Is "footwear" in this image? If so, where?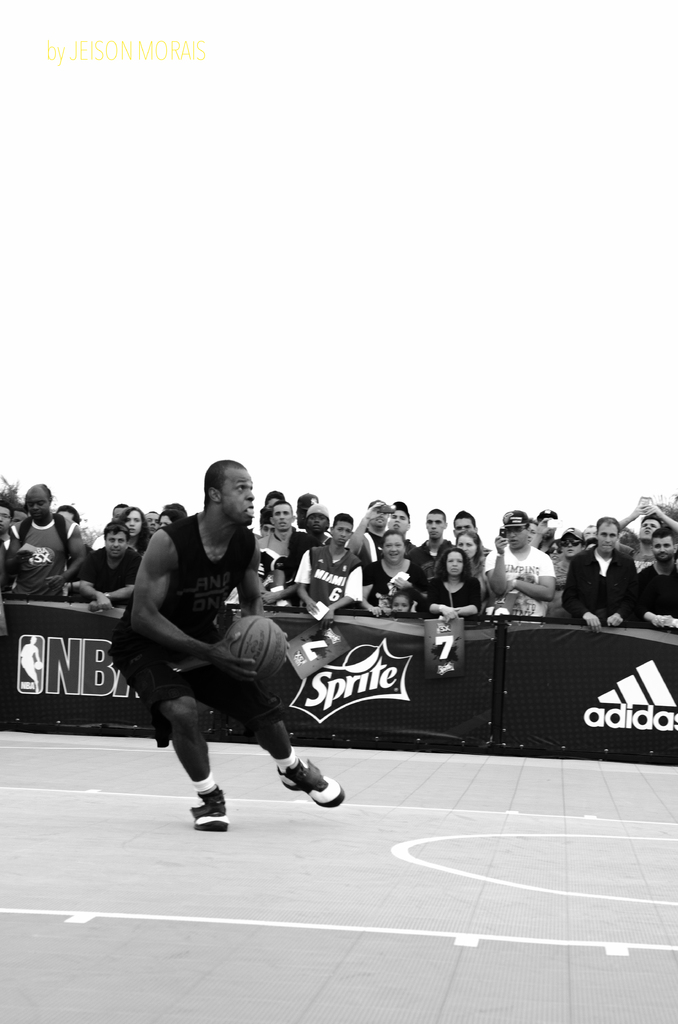
Yes, at [184,786,230,840].
